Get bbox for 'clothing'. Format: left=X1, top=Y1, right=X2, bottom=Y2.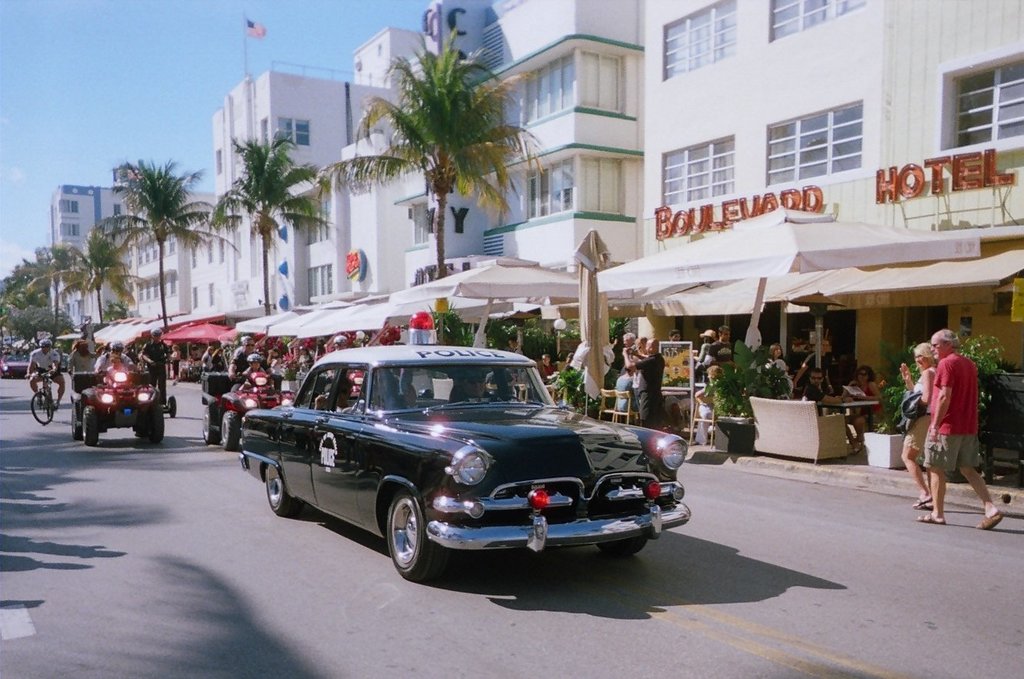
left=894, top=360, right=933, bottom=457.
